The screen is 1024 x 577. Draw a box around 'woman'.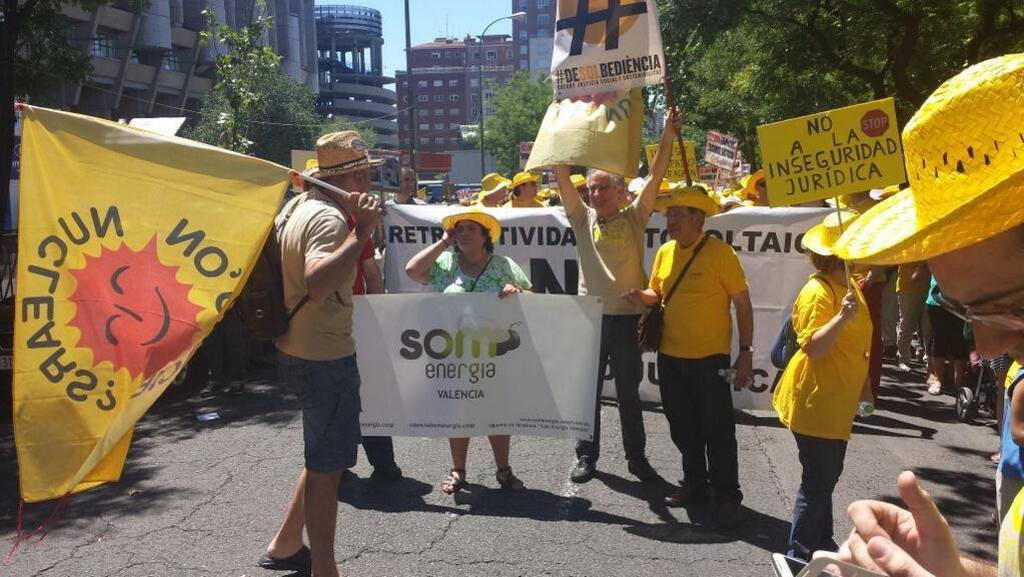
<box>396,209,528,527</box>.
